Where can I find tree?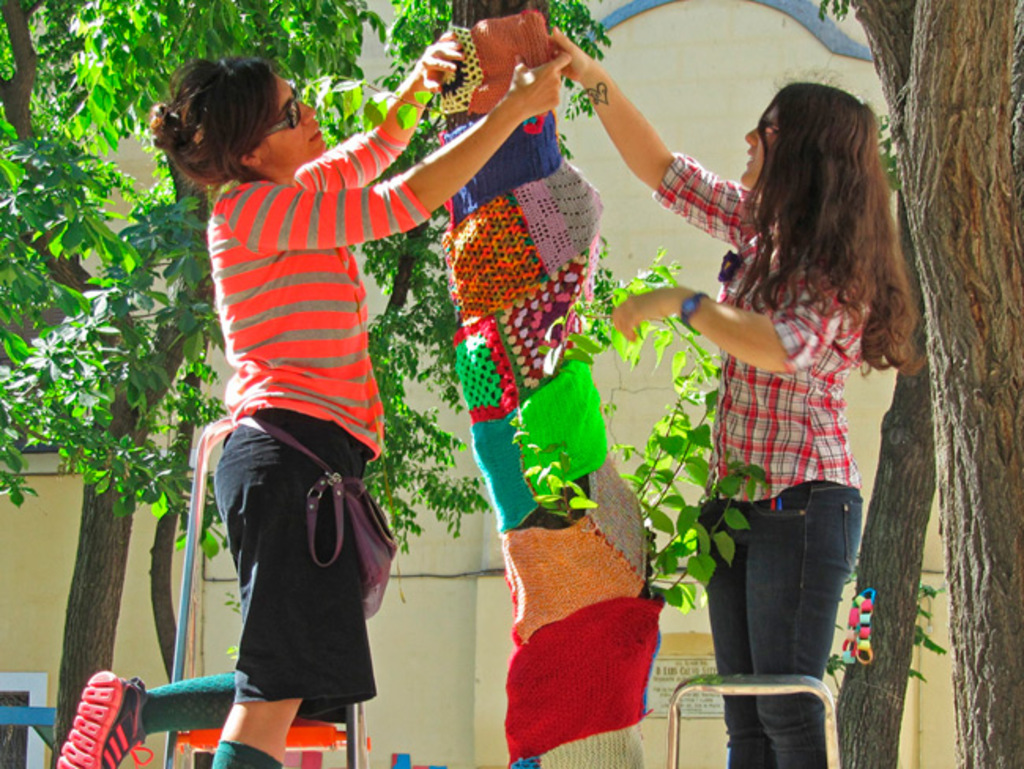
You can find it at (x1=835, y1=176, x2=952, y2=767).
